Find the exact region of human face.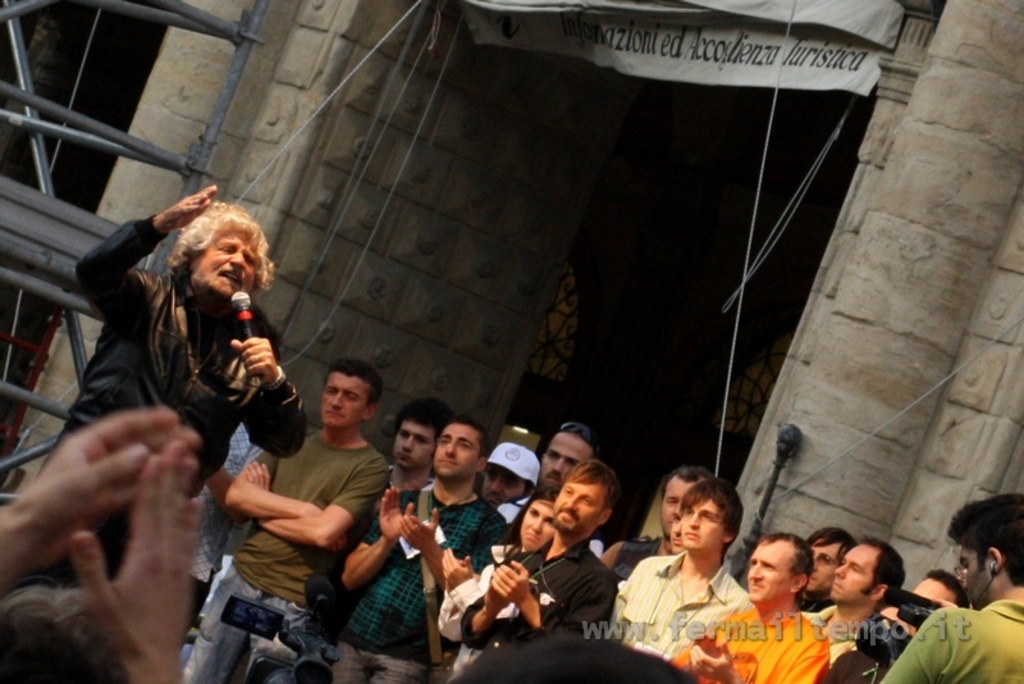
Exact region: x1=524 y1=502 x2=554 y2=546.
